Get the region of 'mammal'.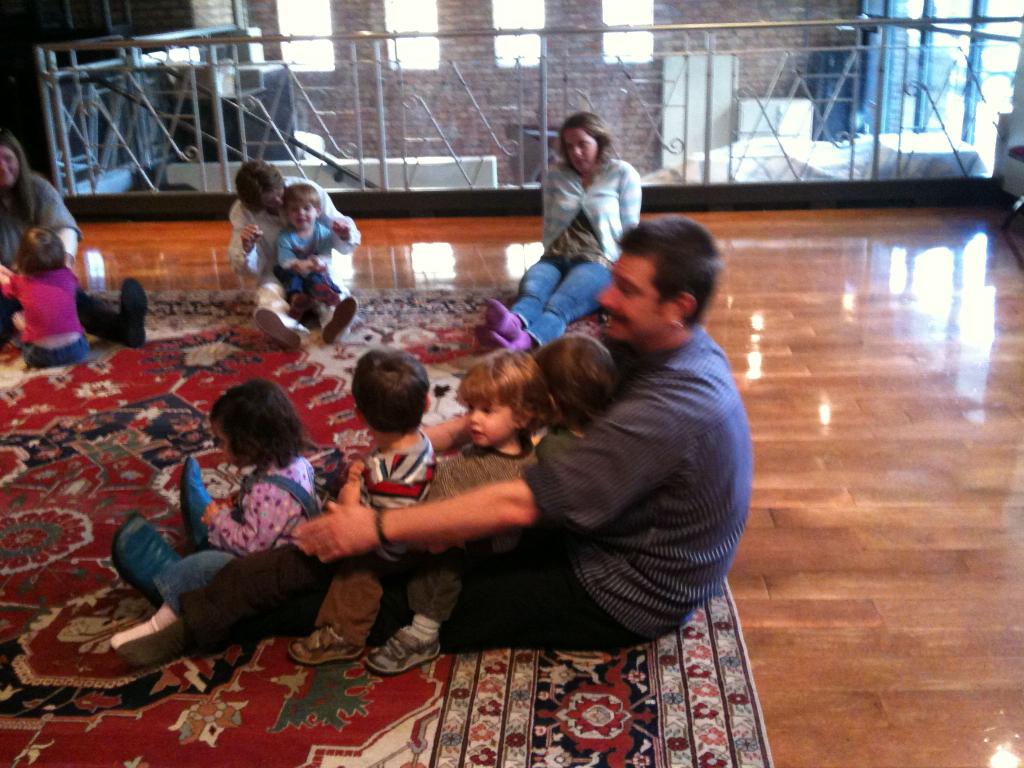
detection(0, 131, 147, 348).
